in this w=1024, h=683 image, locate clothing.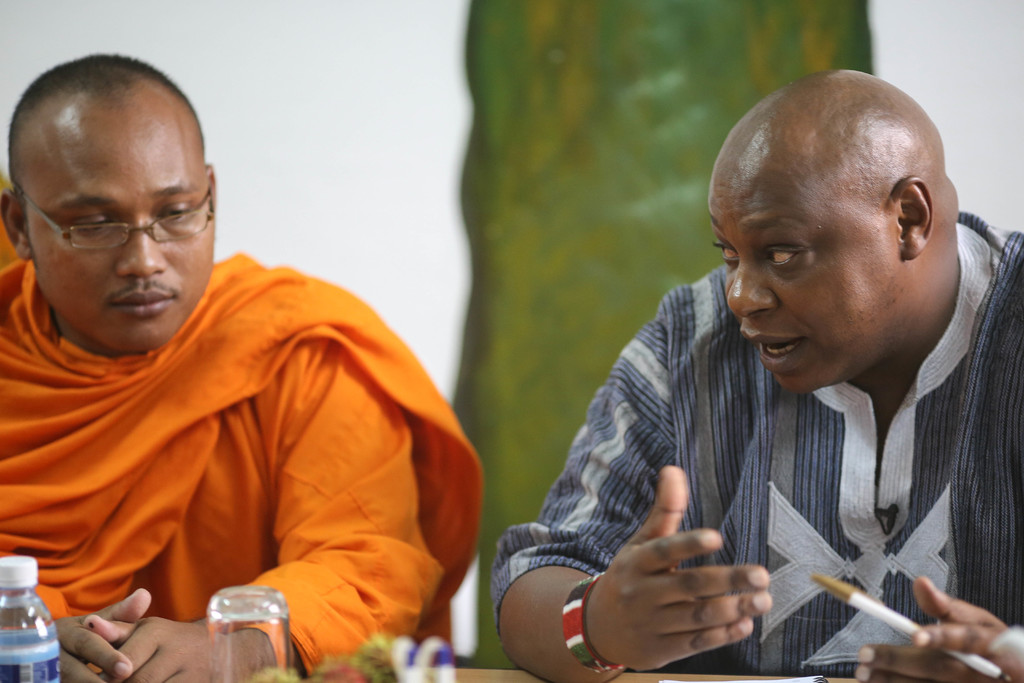
Bounding box: box(489, 206, 1023, 677).
